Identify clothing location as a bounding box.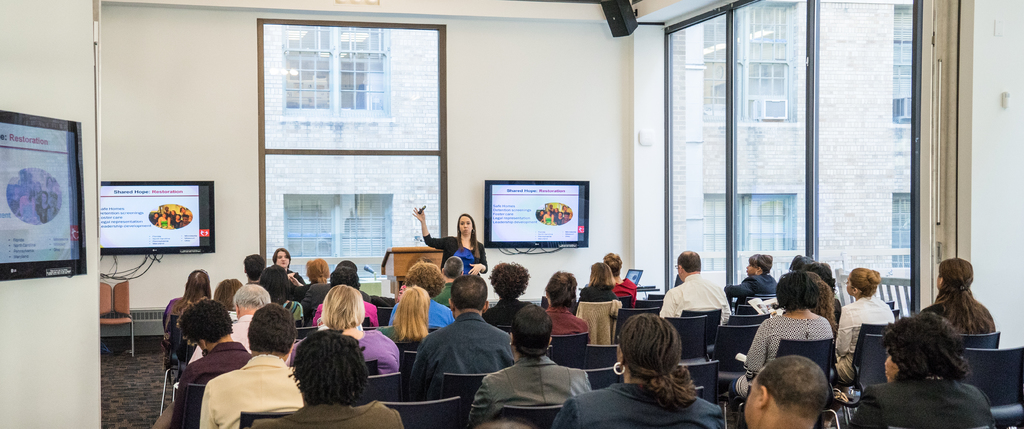
(291,279,316,298).
